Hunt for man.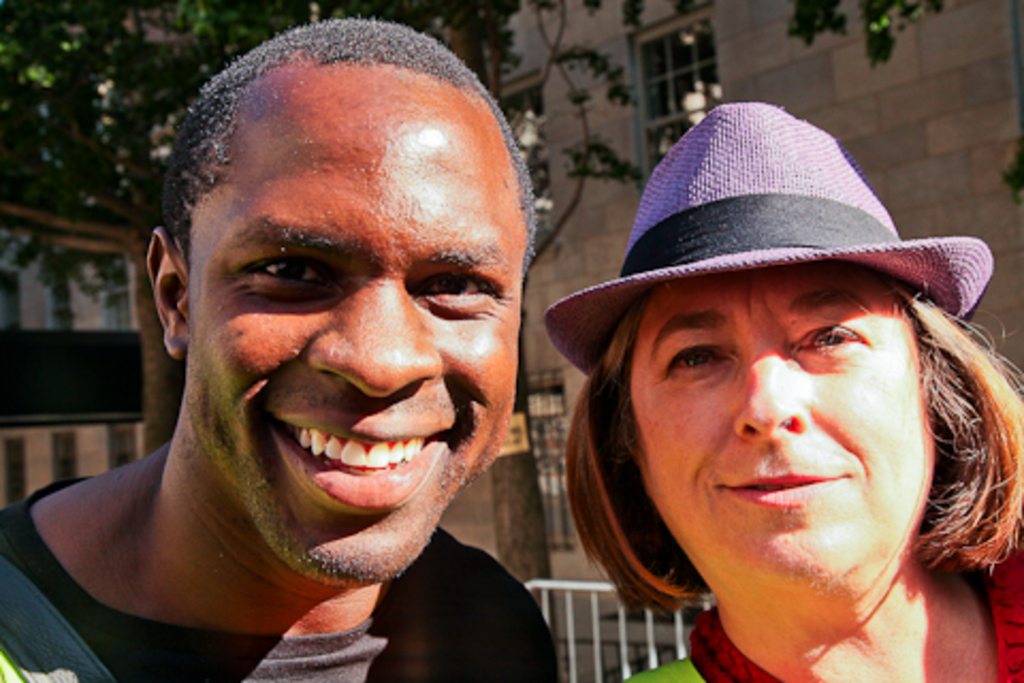
Hunted down at select_region(4, 15, 593, 682).
